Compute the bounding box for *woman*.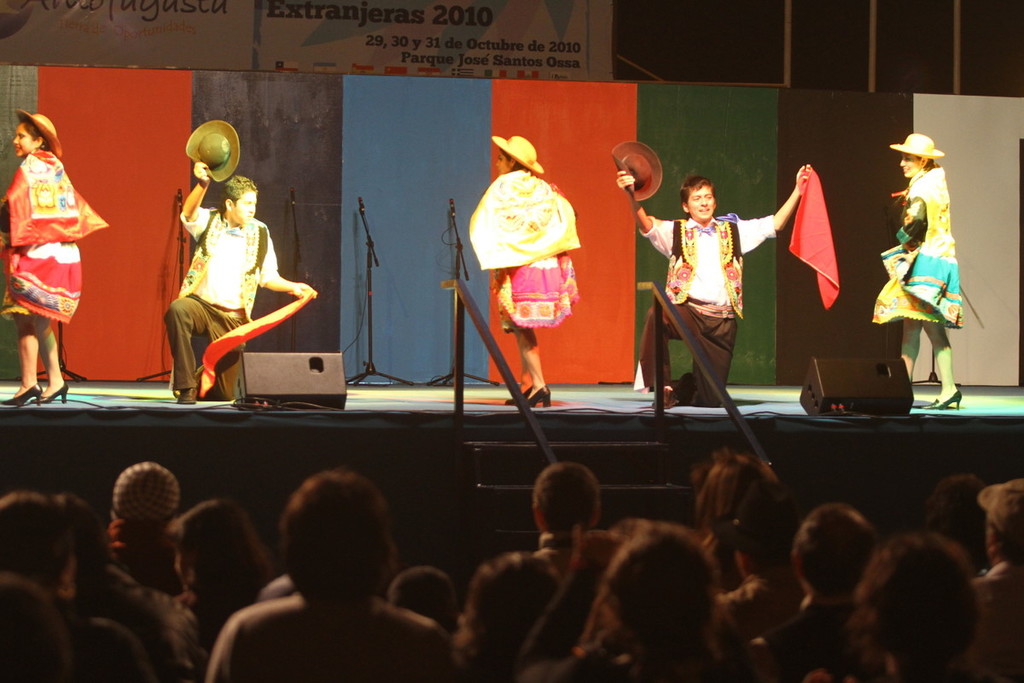
[left=3, top=106, right=101, bottom=391].
